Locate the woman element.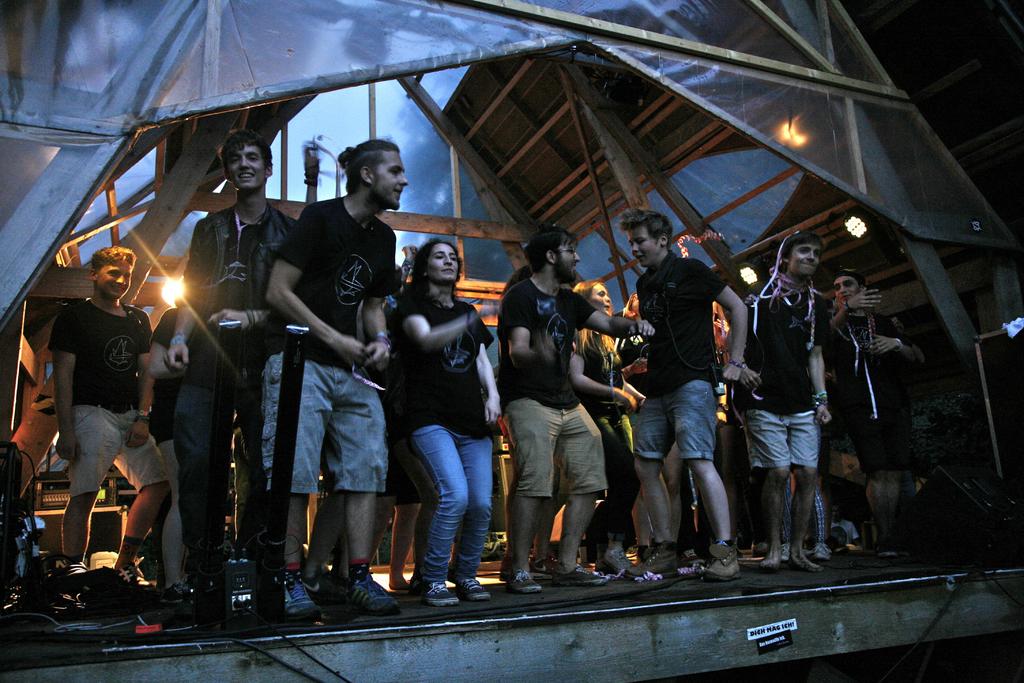
Element bbox: detection(566, 276, 636, 573).
